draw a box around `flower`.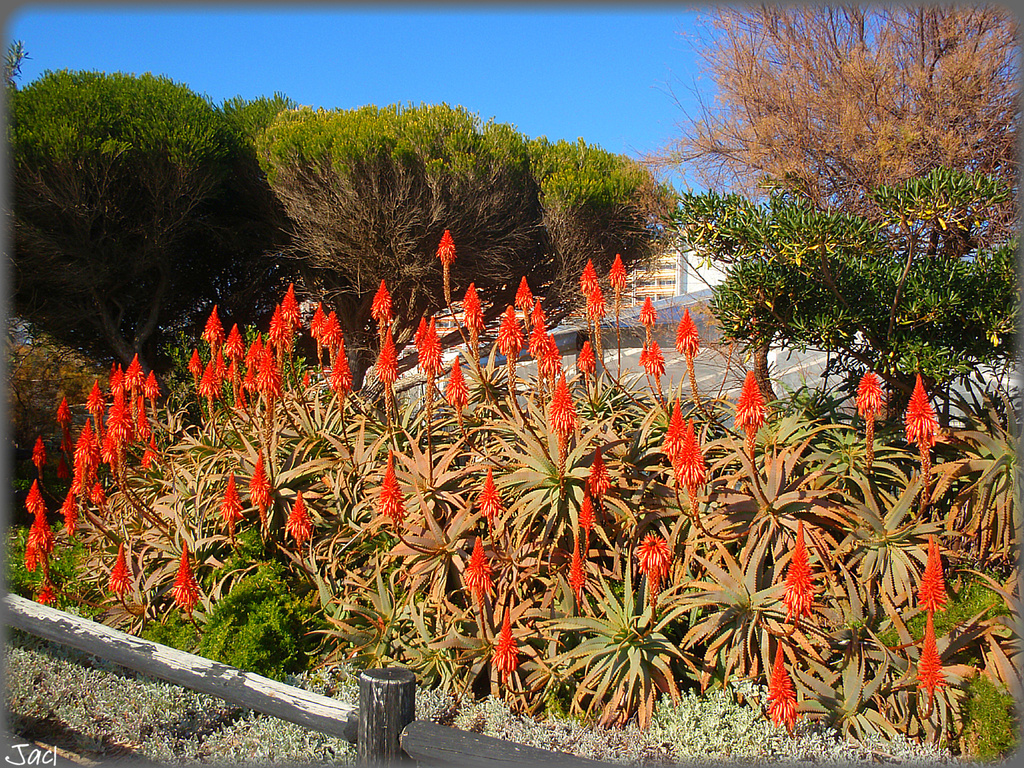
[x1=780, y1=524, x2=813, y2=619].
